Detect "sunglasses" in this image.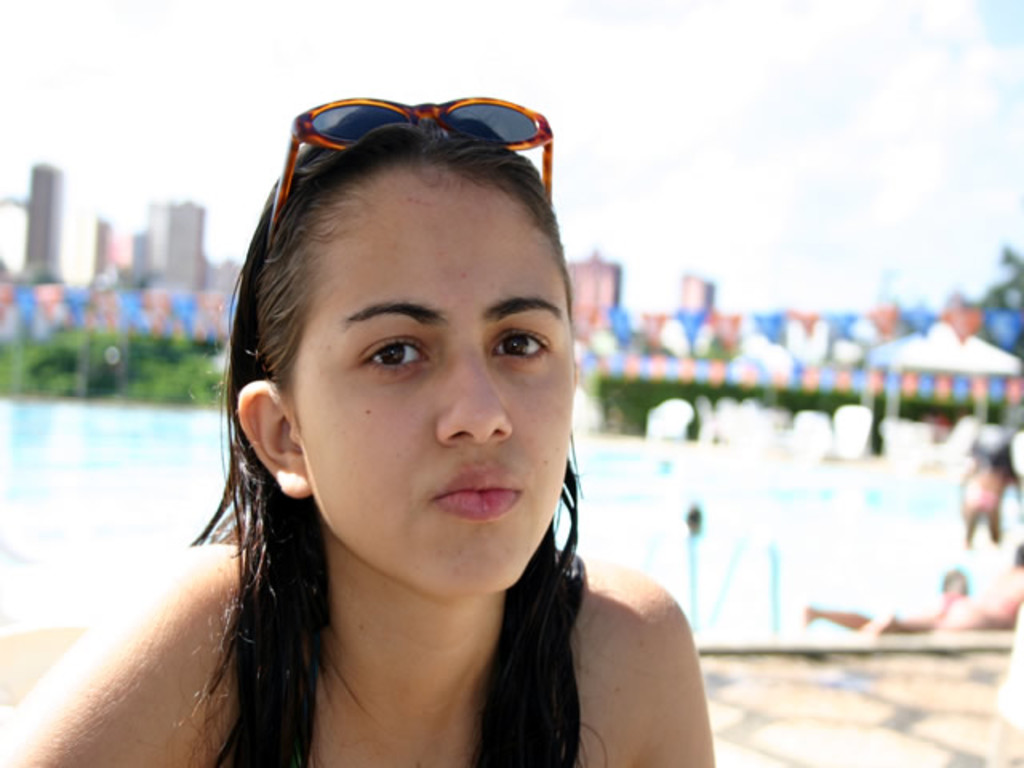
Detection: bbox(269, 94, 552, 235).
